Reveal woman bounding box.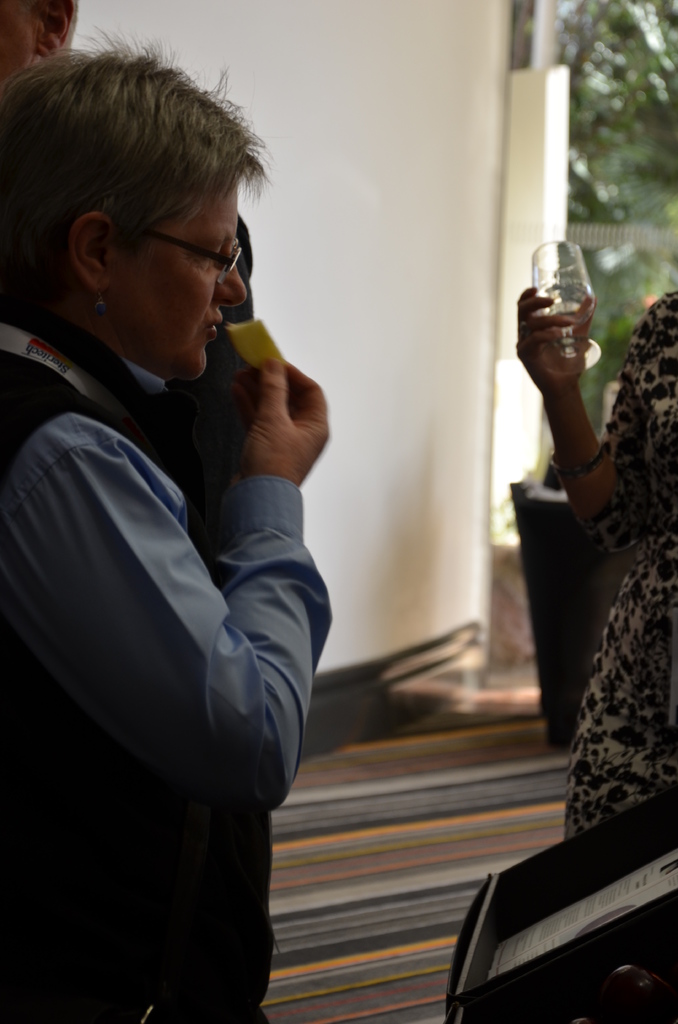
Revealed: left=504, top=284, right=677, bottom=854.
